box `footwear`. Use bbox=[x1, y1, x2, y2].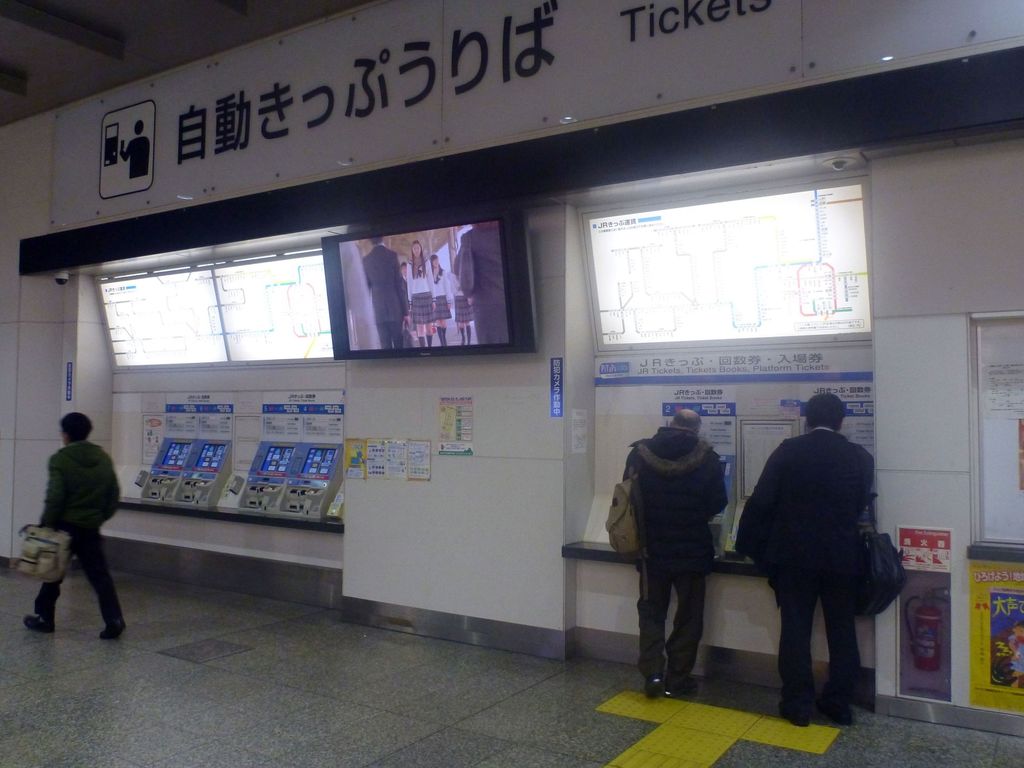
bbox=[664, 675, 696, 694].
